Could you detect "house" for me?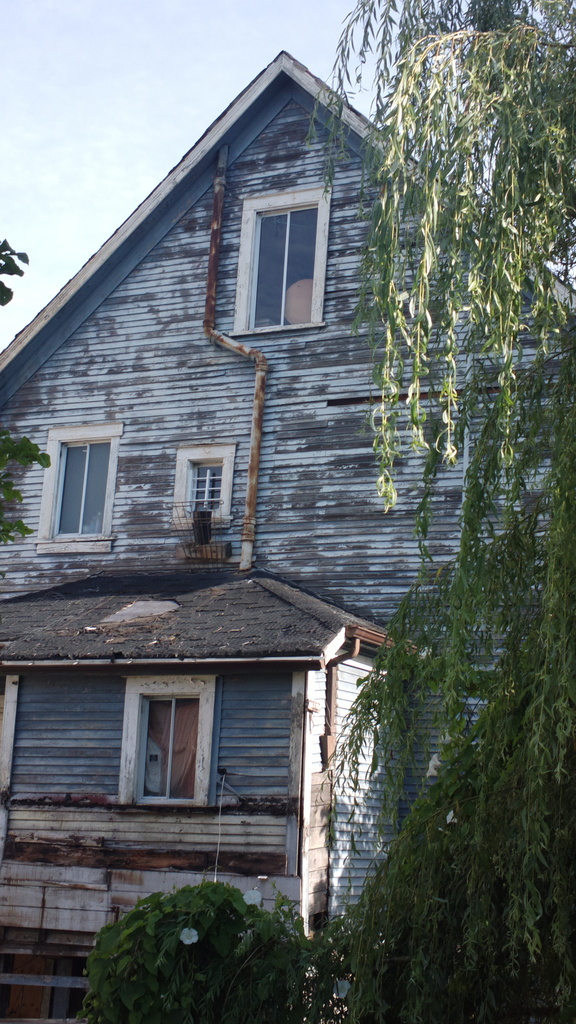
Detection result: locate(0, 48, 575, 1023).
